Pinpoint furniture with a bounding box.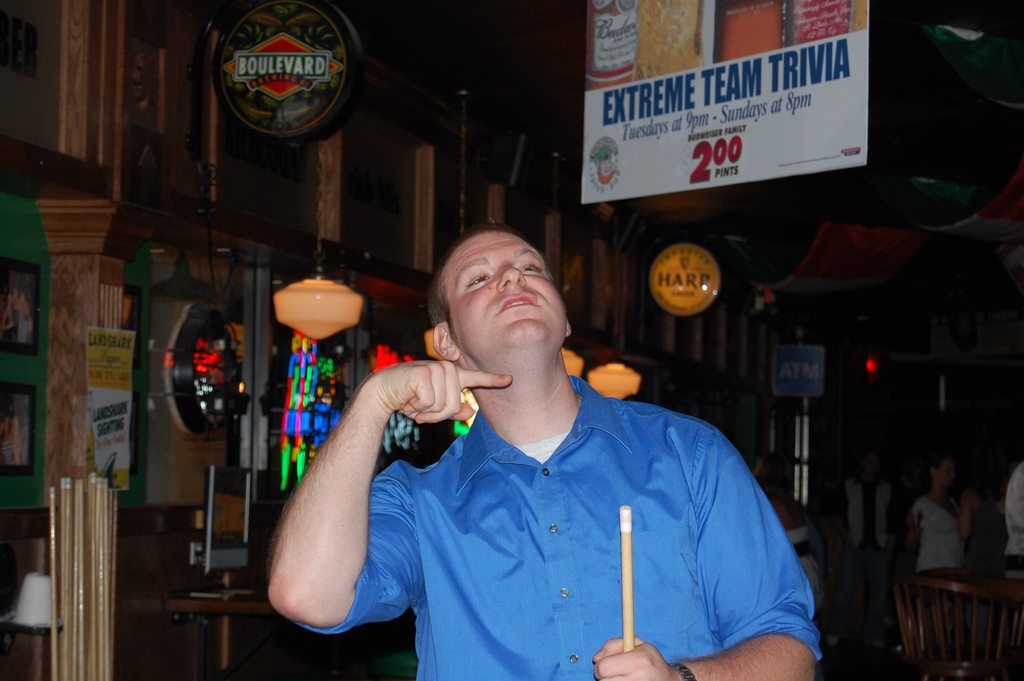
pyautogui.locateOnScreen(895, 565, 1021, 677).
